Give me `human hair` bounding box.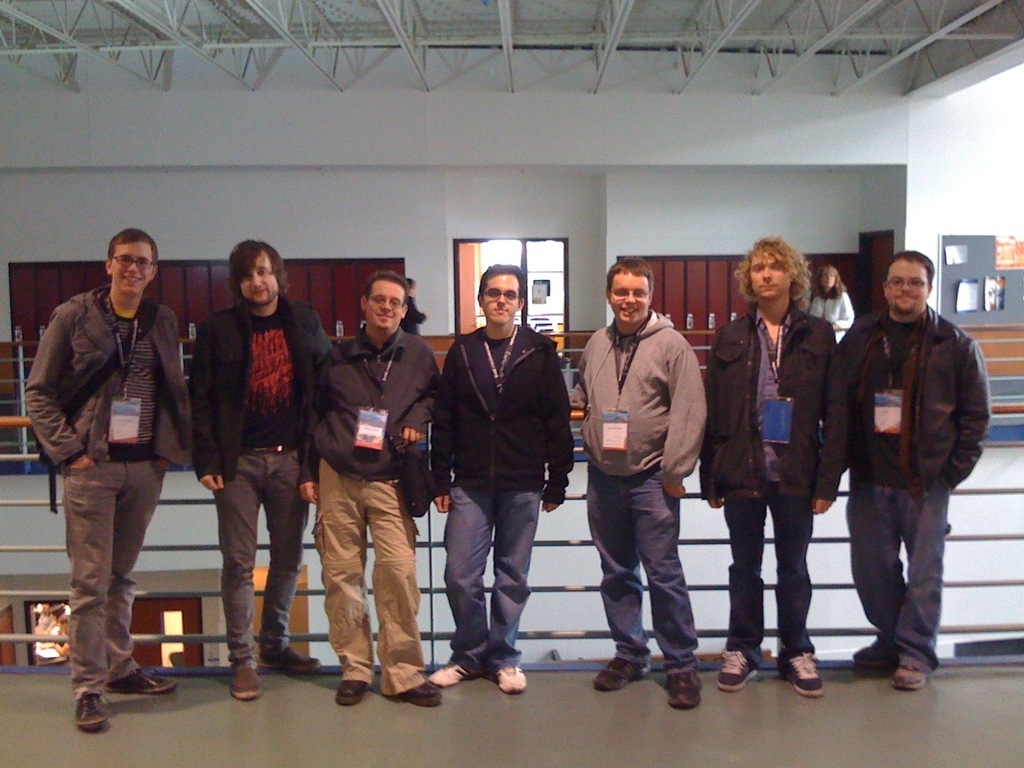
{"x1": 604, "y1": 257, "x2": 657, "y2": 294}.
